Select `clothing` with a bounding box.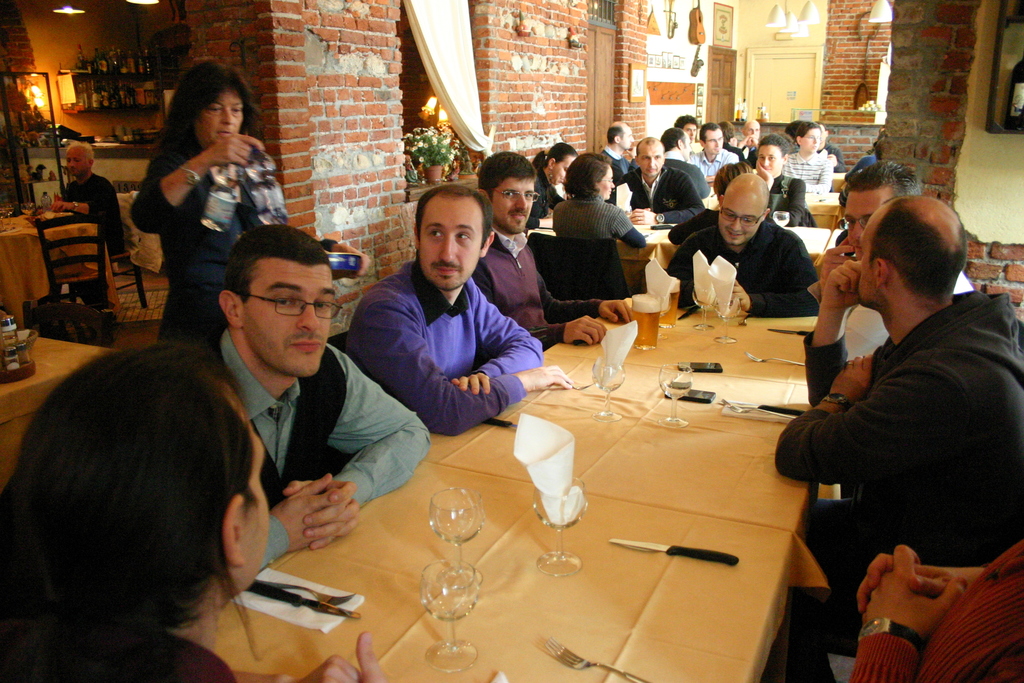
crop(18, 630, 249, 682).
